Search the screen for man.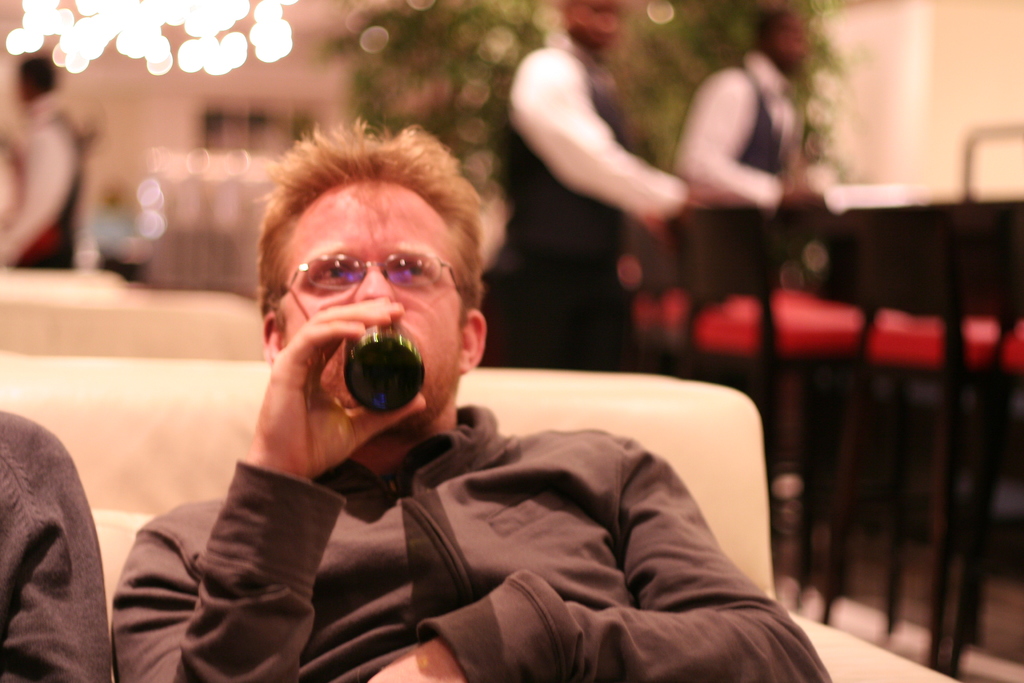
Found at 0/53/92/271.
